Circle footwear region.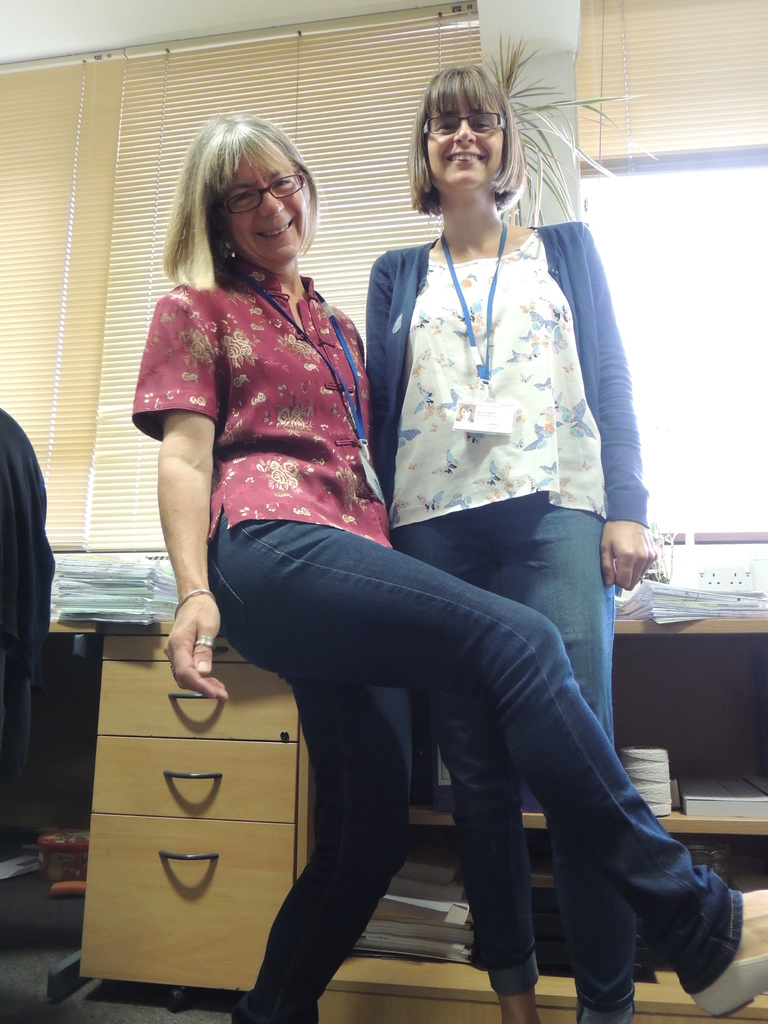
Region: 693, 960, 767, 1023.
